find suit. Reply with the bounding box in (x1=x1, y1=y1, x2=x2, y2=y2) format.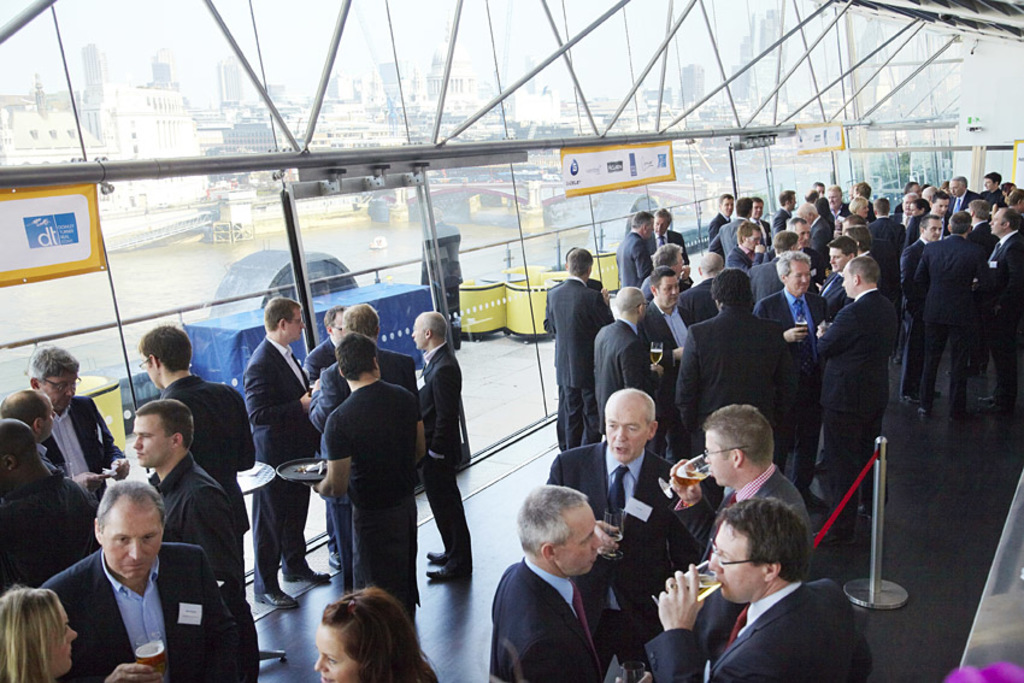
(x1=946, y1=188, x2=983, y2=213).
